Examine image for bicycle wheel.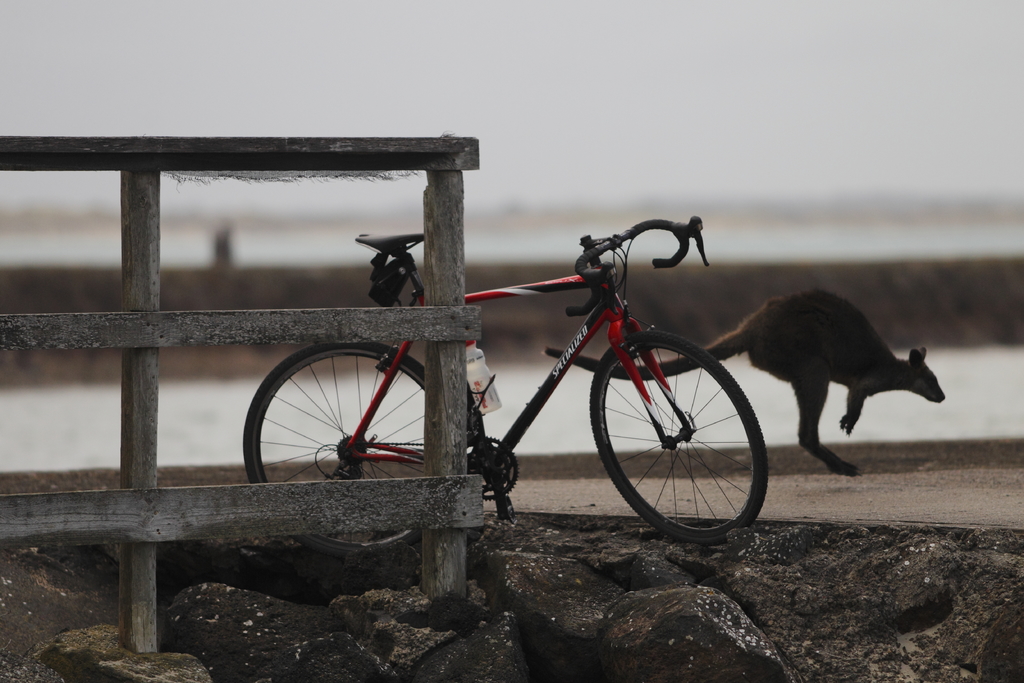
Examination result: box(243, 345, 431, 560).
